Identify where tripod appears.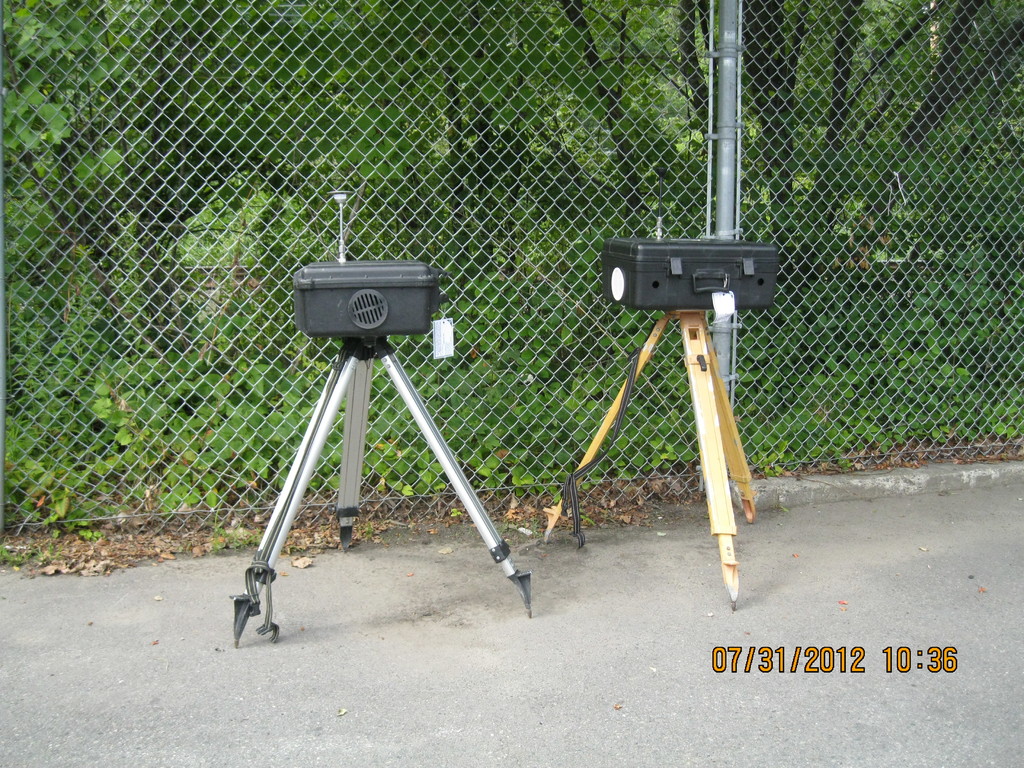
Appears at Rect(237, 336, 530, 646).
